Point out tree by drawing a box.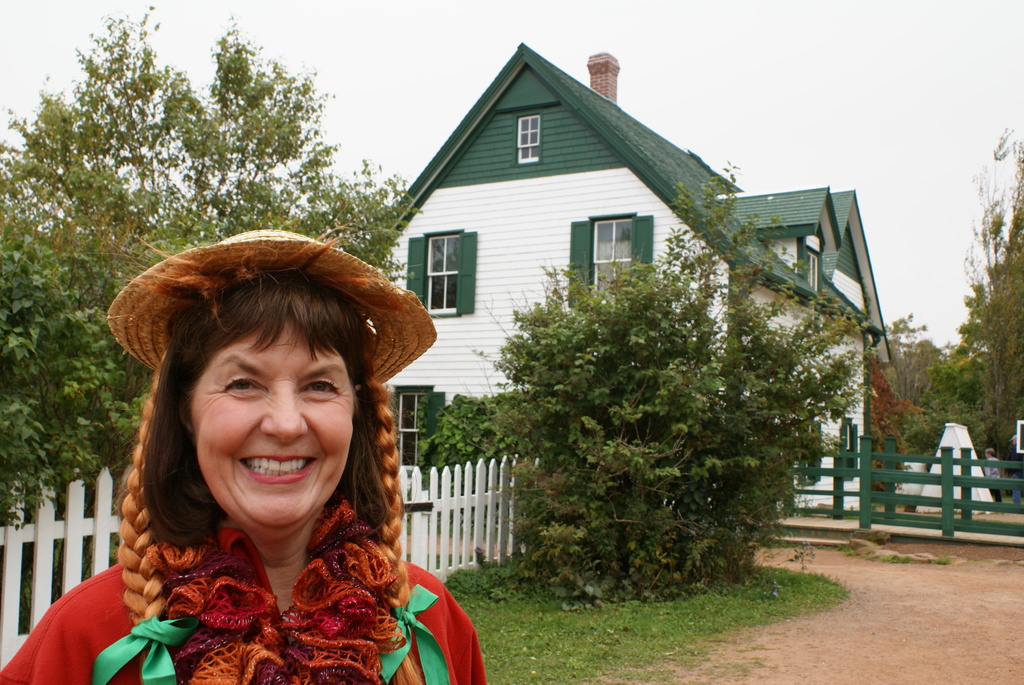
952,132,1023,487.
